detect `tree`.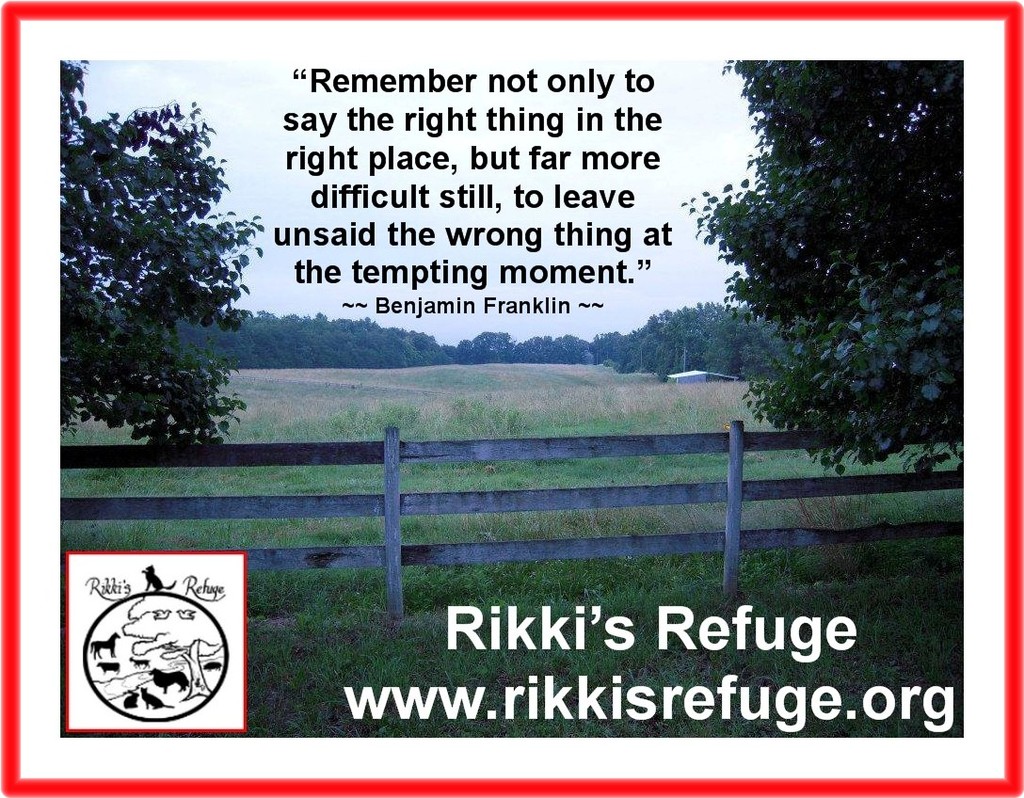
Detected at [left=44, top=47, right=270, bottom=524].
